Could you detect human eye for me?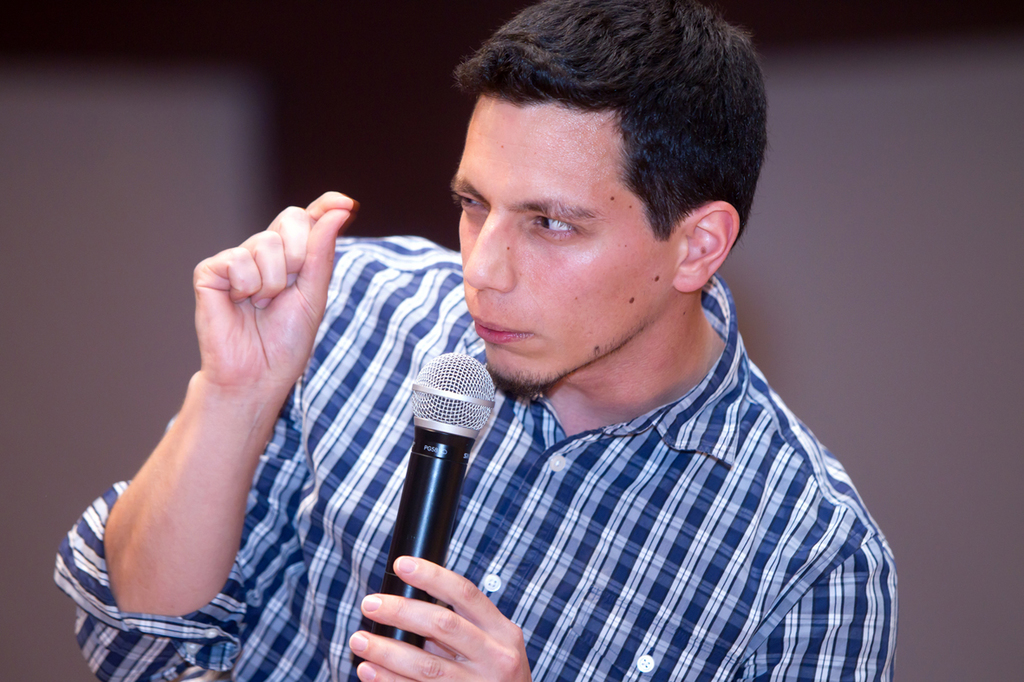
Detection result: (left=528, top=216, right=581, bottom=244).
